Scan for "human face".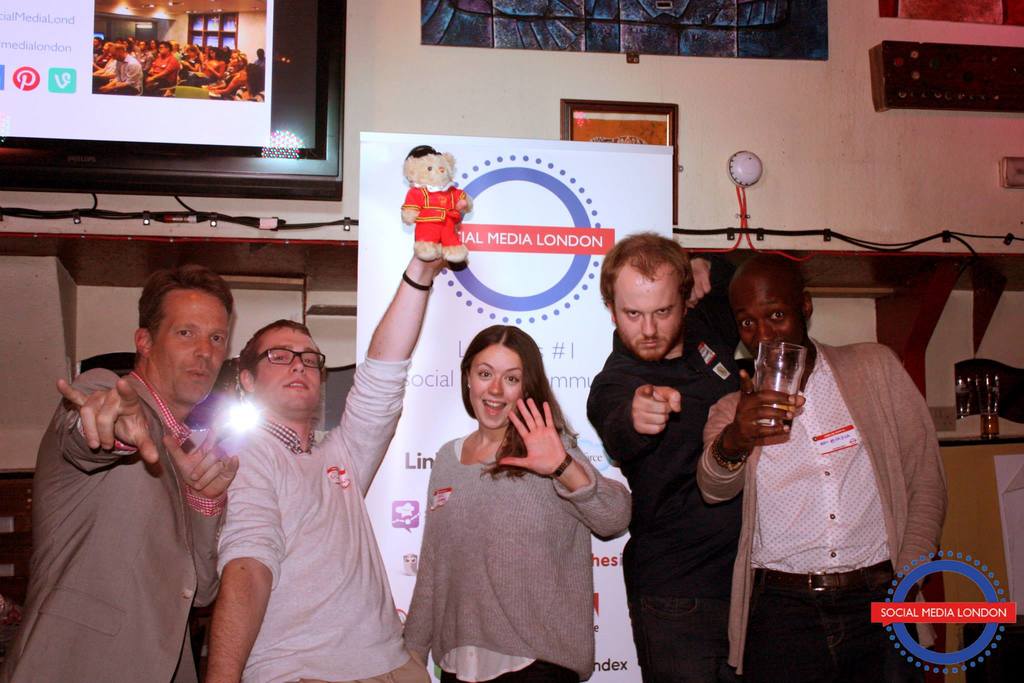
Scan result: [x1=141, y1=285, x2=233, y2=399].
